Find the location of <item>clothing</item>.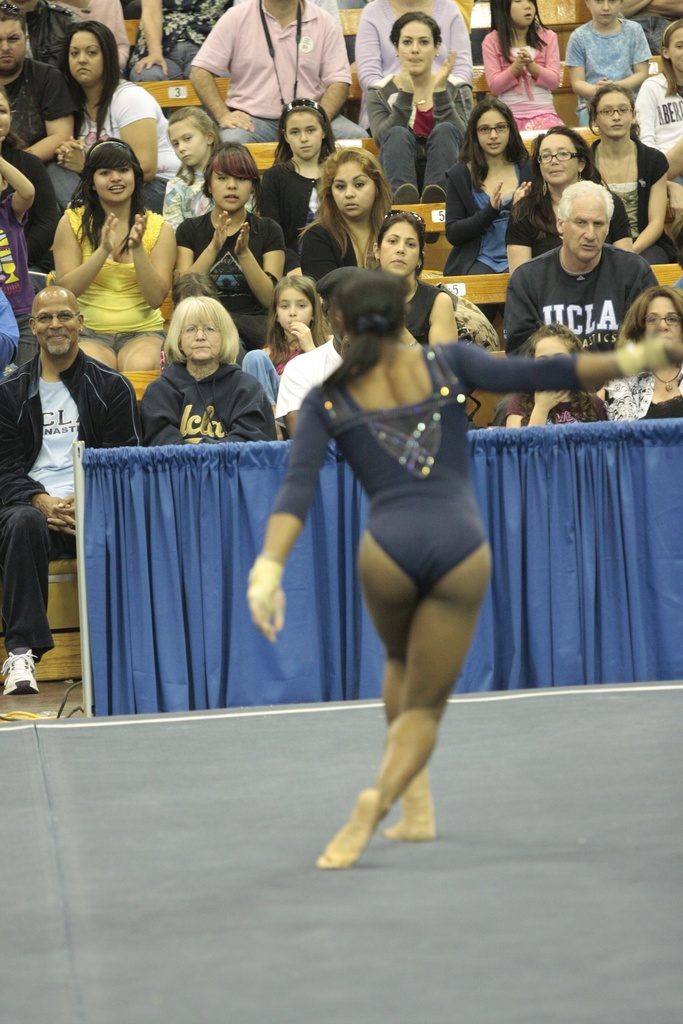
Location: 270:335:597:584.
